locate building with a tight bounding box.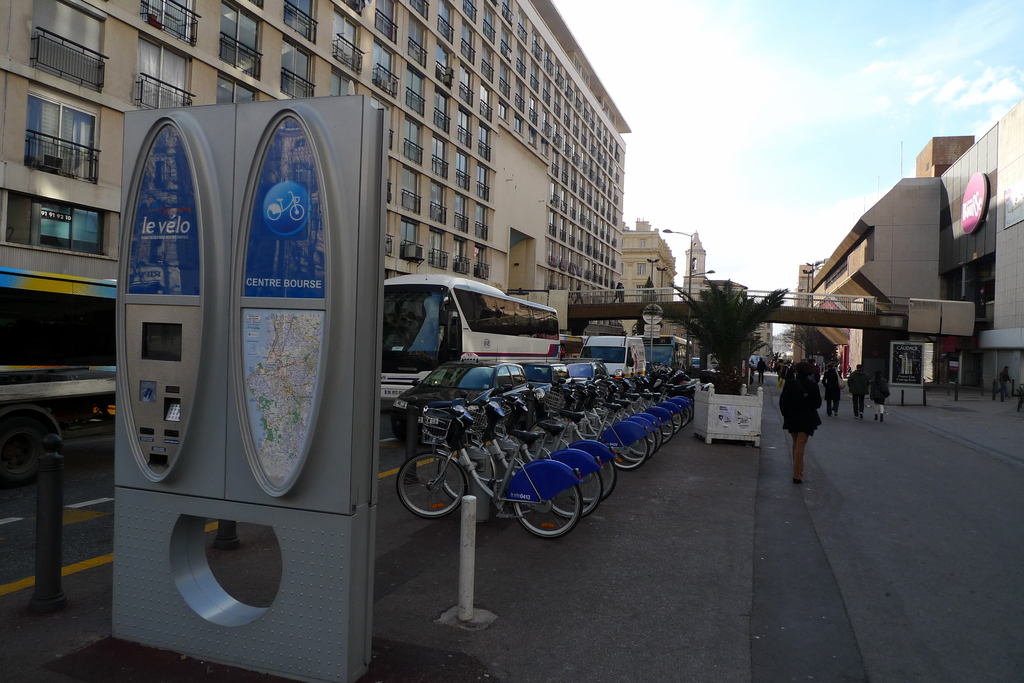
x1=0, y1=0, x2=632, y2=438.
